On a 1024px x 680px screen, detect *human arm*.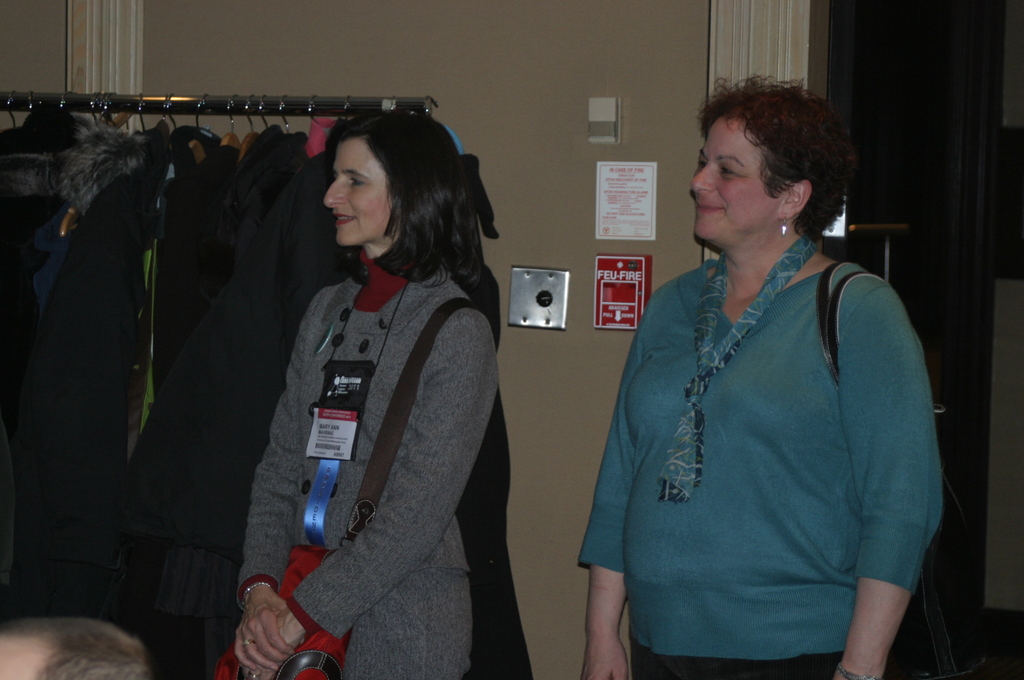
x1=242 y1=309 x2=499 y2=679.
